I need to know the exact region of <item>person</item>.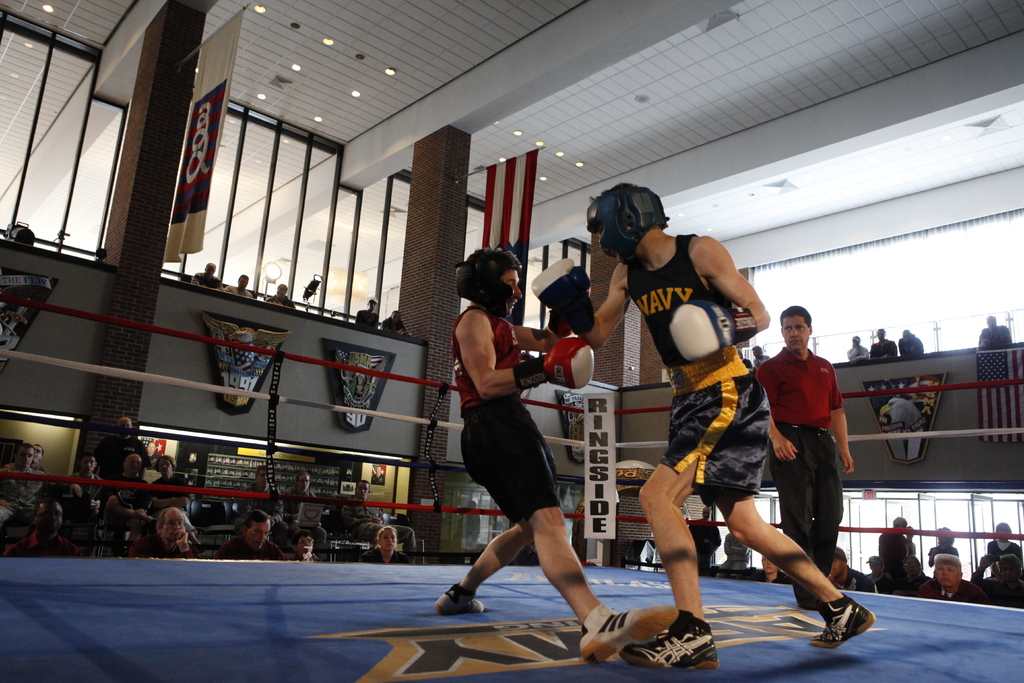
Region: 362/523/417/564.
